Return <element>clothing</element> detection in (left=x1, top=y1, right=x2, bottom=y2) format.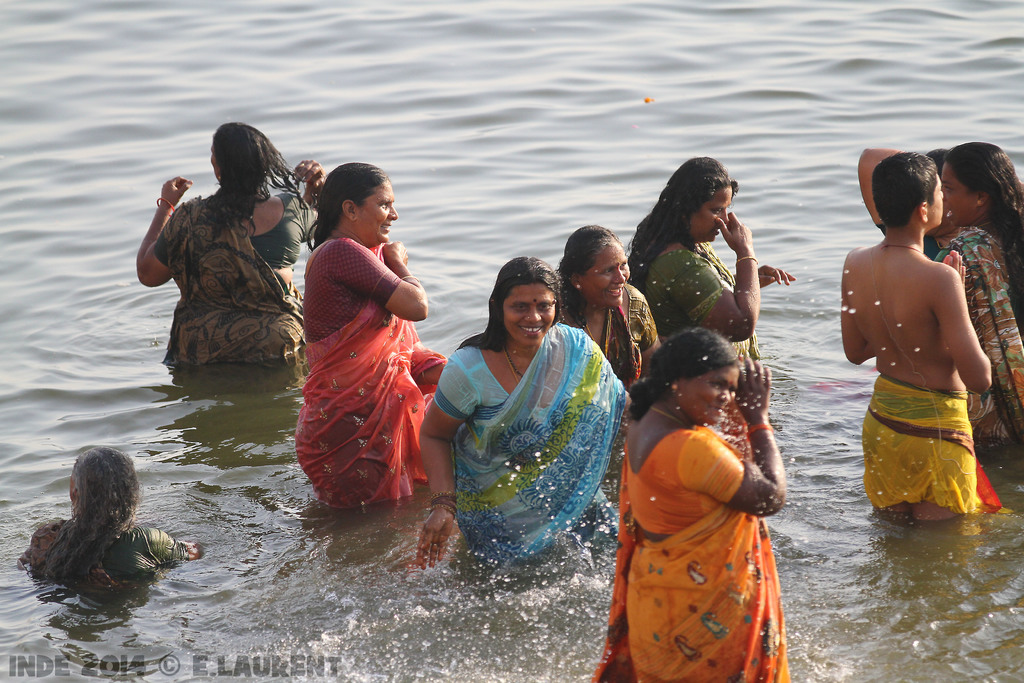
(left=301, top=235, right=426, bottom=502).
